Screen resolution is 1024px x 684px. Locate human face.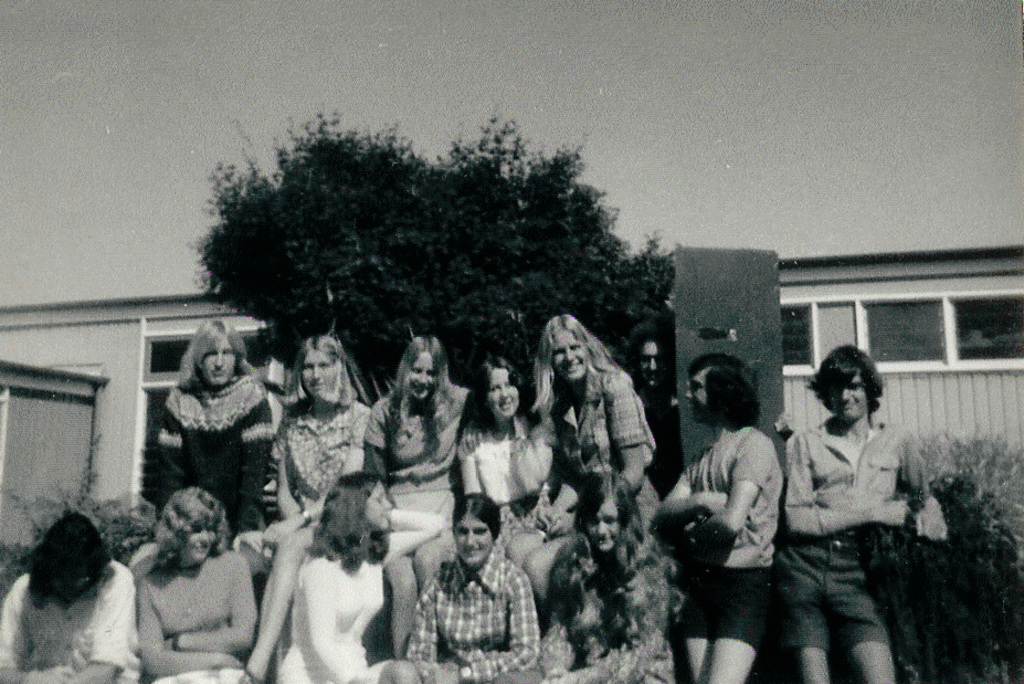
{"x1": 453, "y1": 516, "x2": 494, "y2": 566}.
